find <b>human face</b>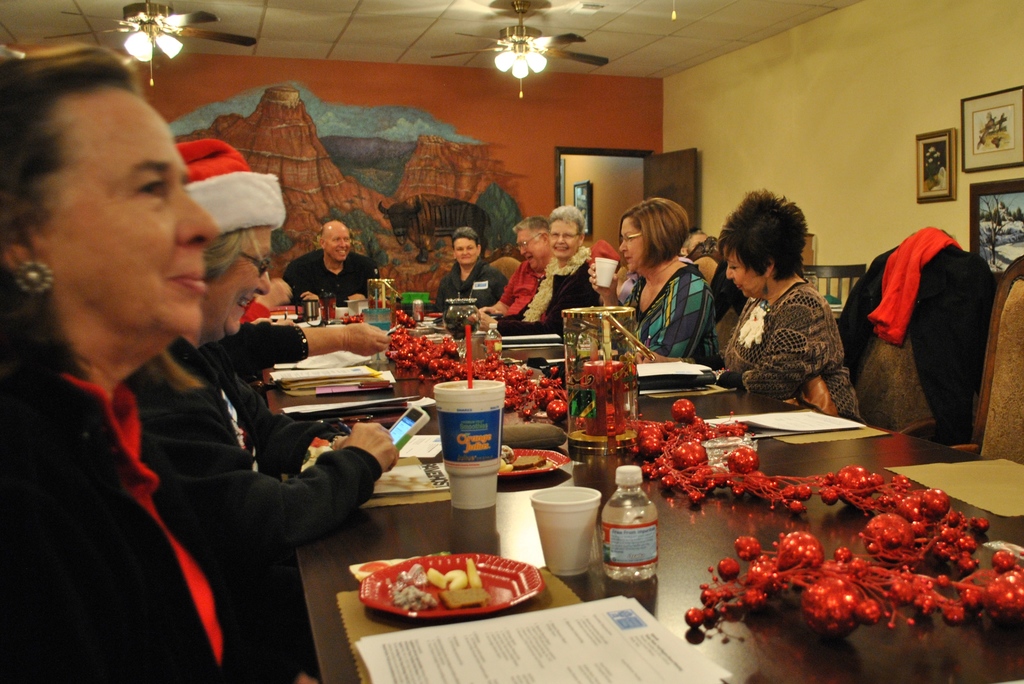
Rect(620, 218, 646, 274)
